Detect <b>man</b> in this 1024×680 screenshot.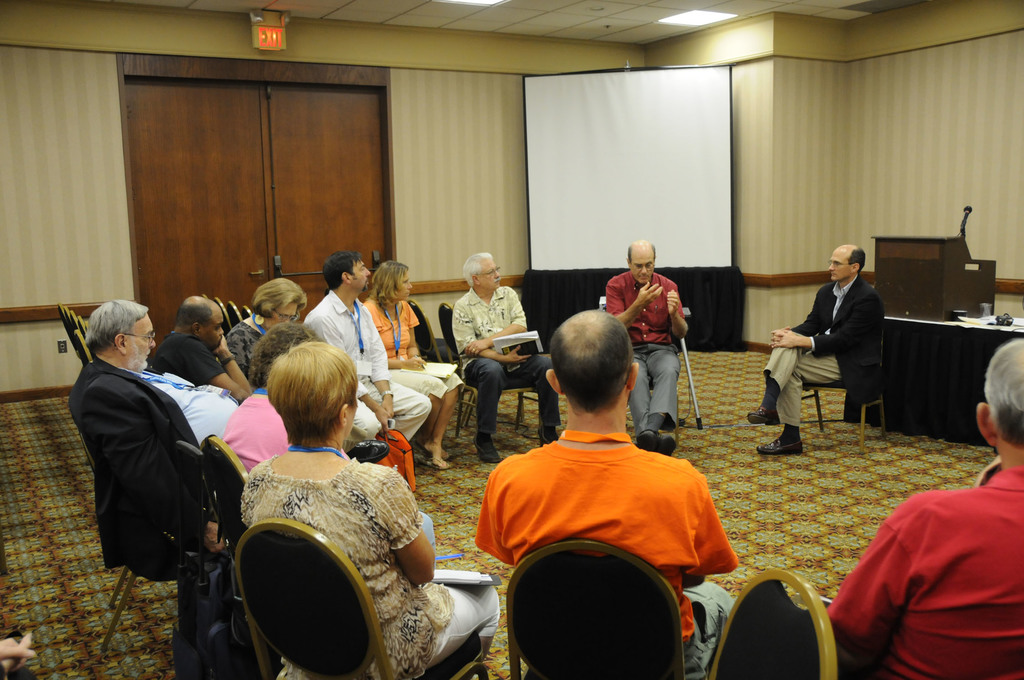
Detection: bbox=[152, 293, 264, 403].
